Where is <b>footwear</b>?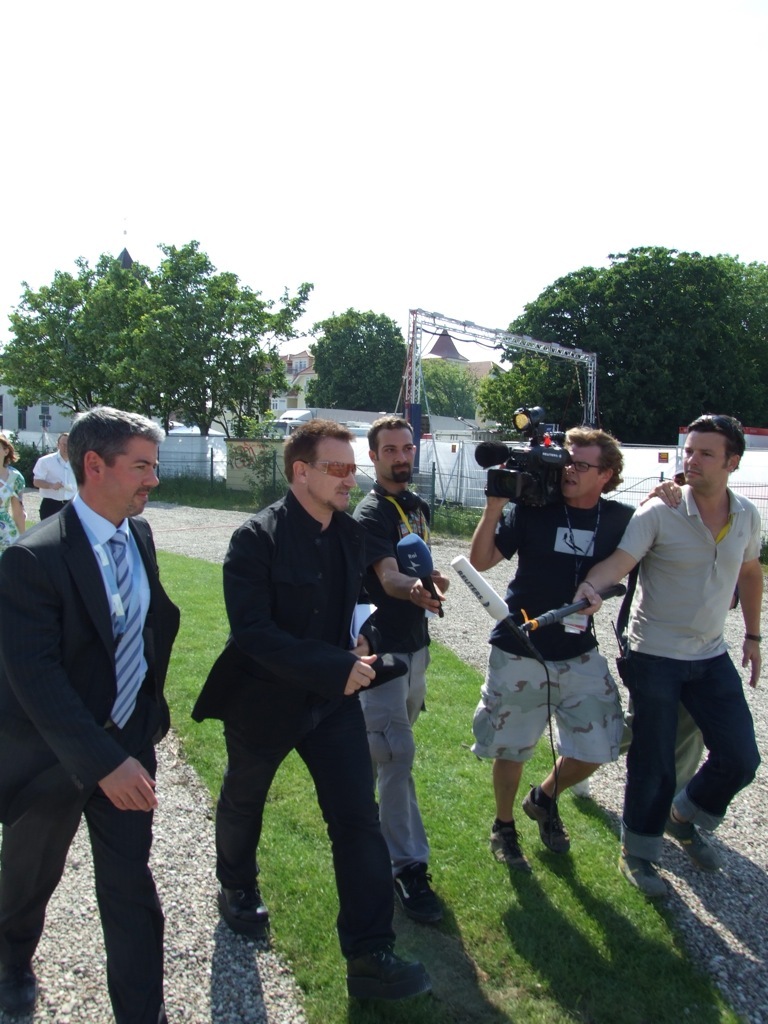
<box>345,946,427,1000</box>.
